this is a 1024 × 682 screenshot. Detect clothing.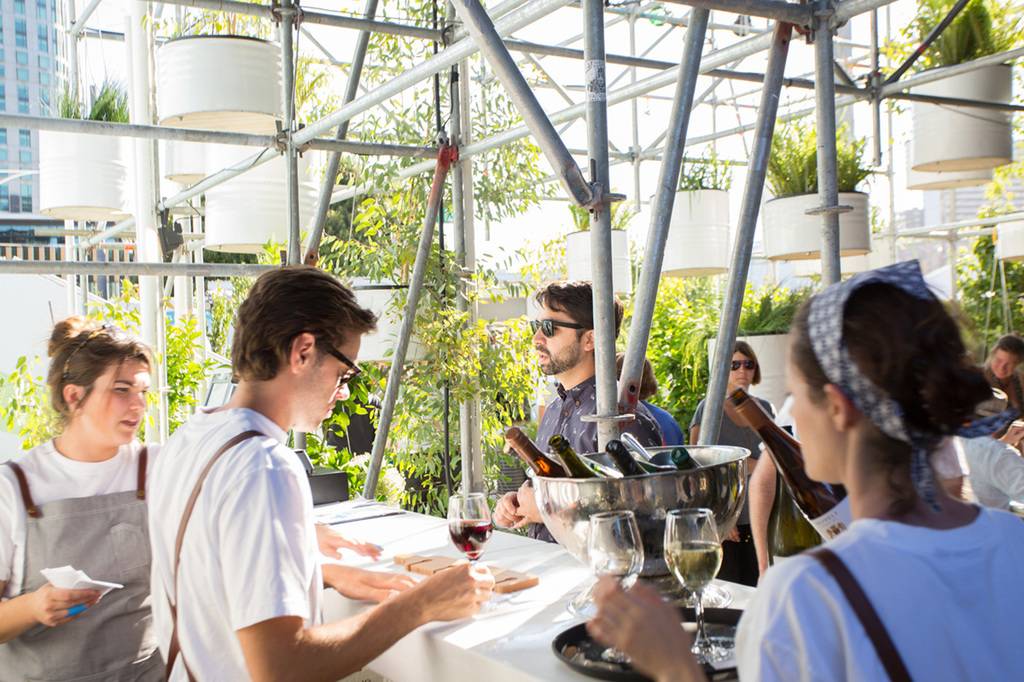
{"x1": 691, "y1": 399, "x2": 769, "y2": 577}.
